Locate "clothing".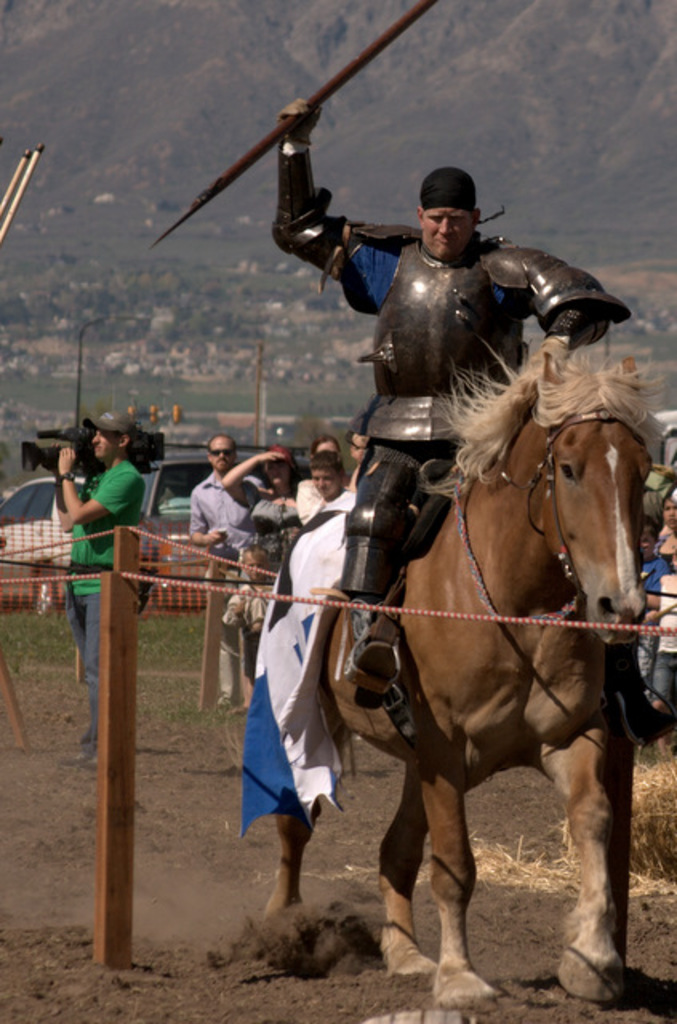
Bounding box: 655/539/675/710.
